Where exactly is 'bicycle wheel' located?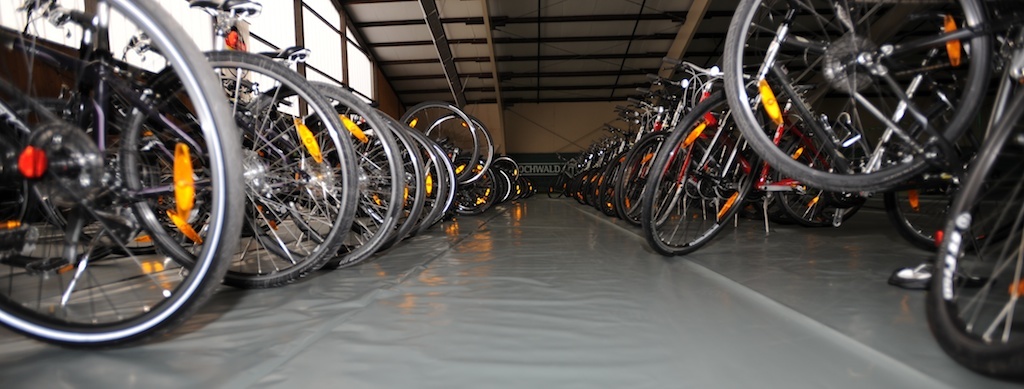
Its bounding box is box=[893, 92, 1023, 257].
